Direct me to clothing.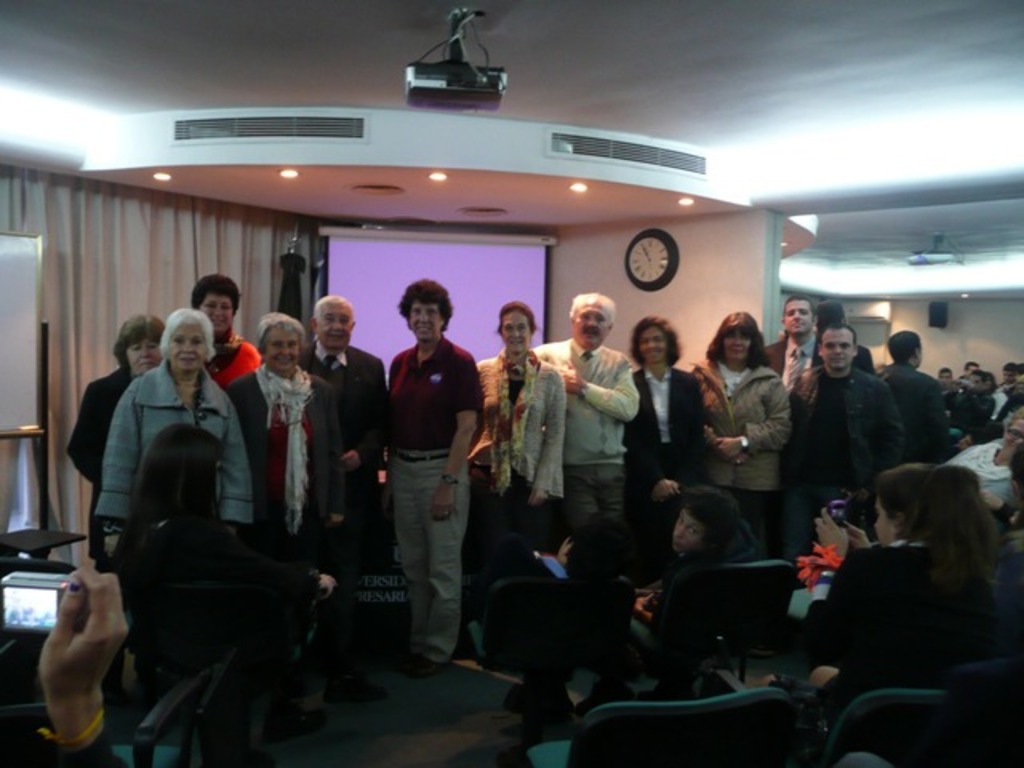
Direction: Rect(112, 504, 274, 714).
